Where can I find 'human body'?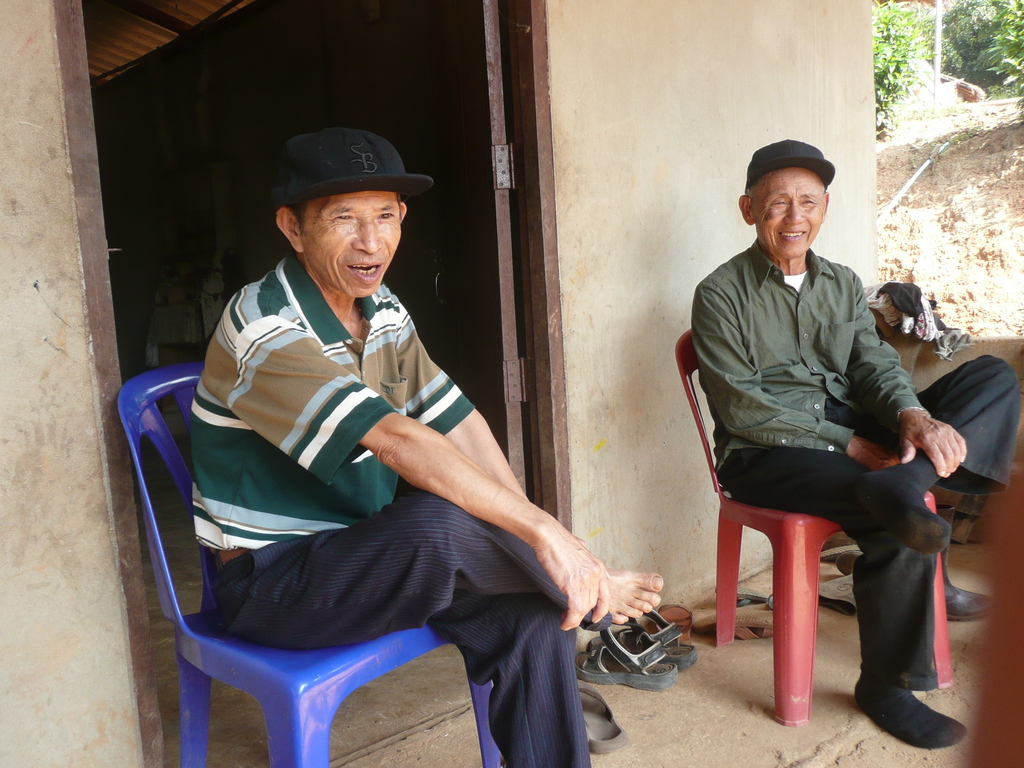
You can find it at (x1=138, y1=136, x2=645, y2=762).
